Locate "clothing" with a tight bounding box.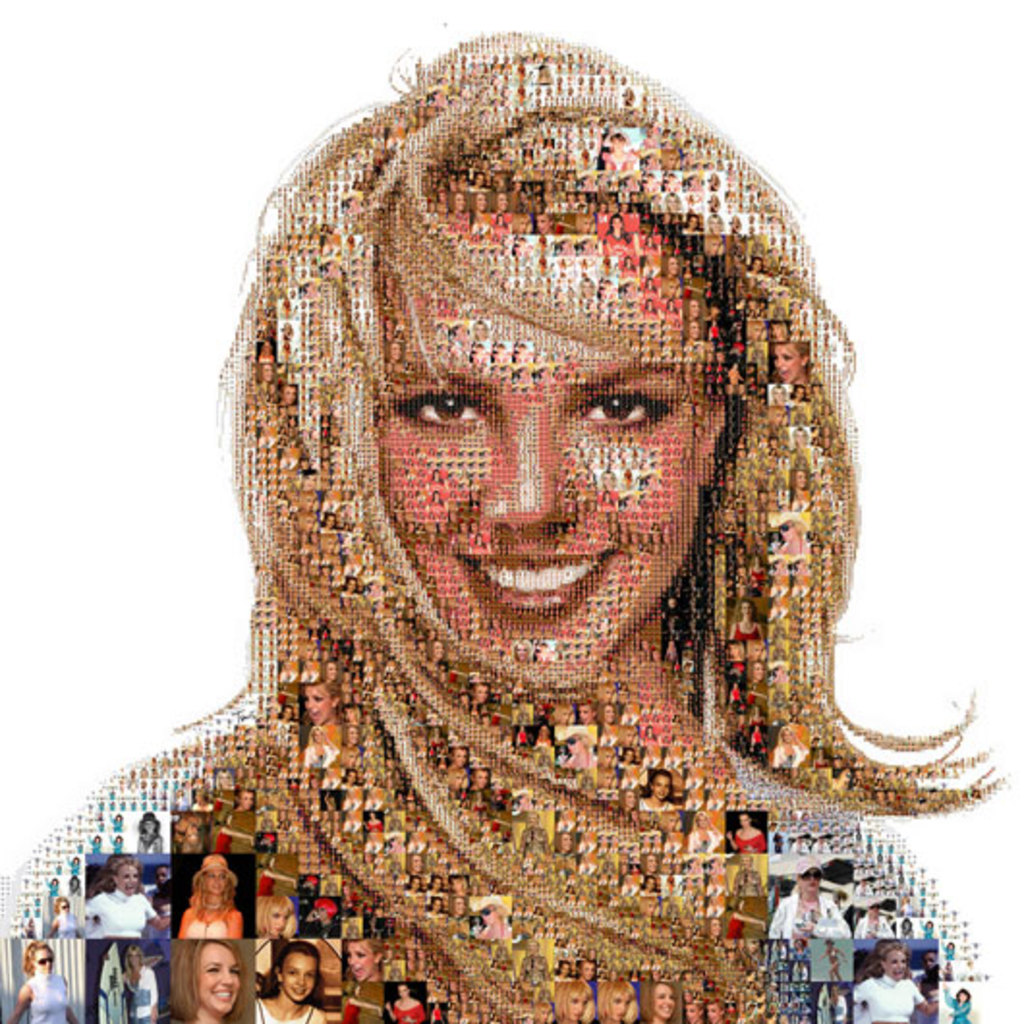
<box>856,972,924,1020</box>.
